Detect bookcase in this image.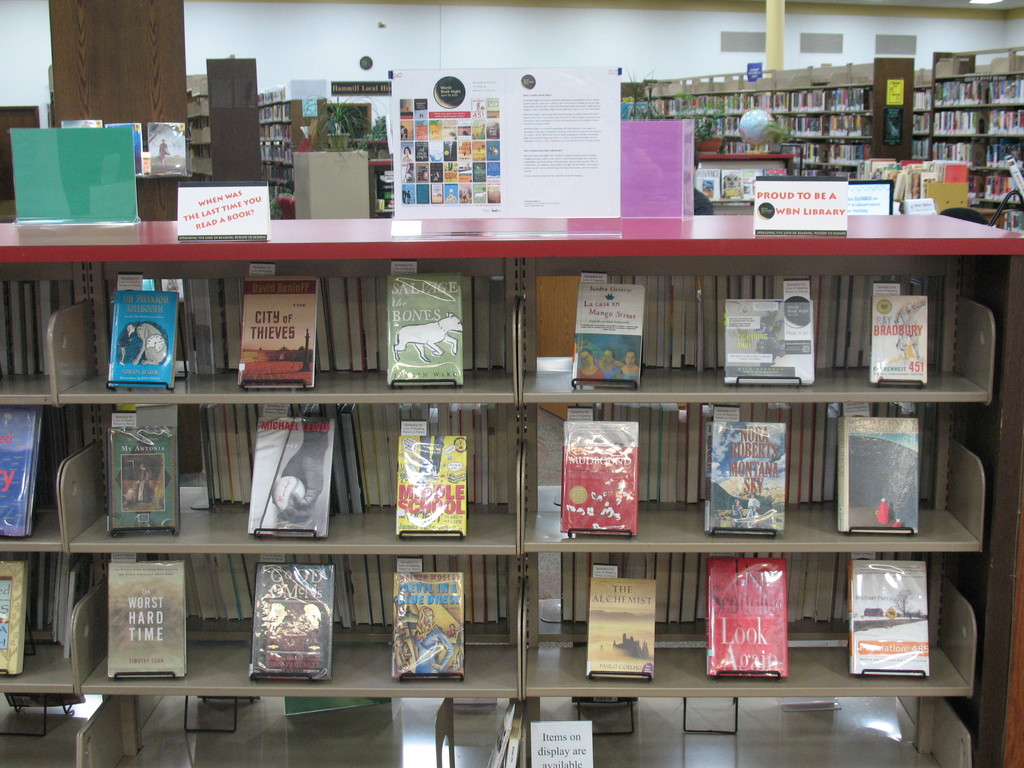
Detection: (908, 51, 1023, 162).
